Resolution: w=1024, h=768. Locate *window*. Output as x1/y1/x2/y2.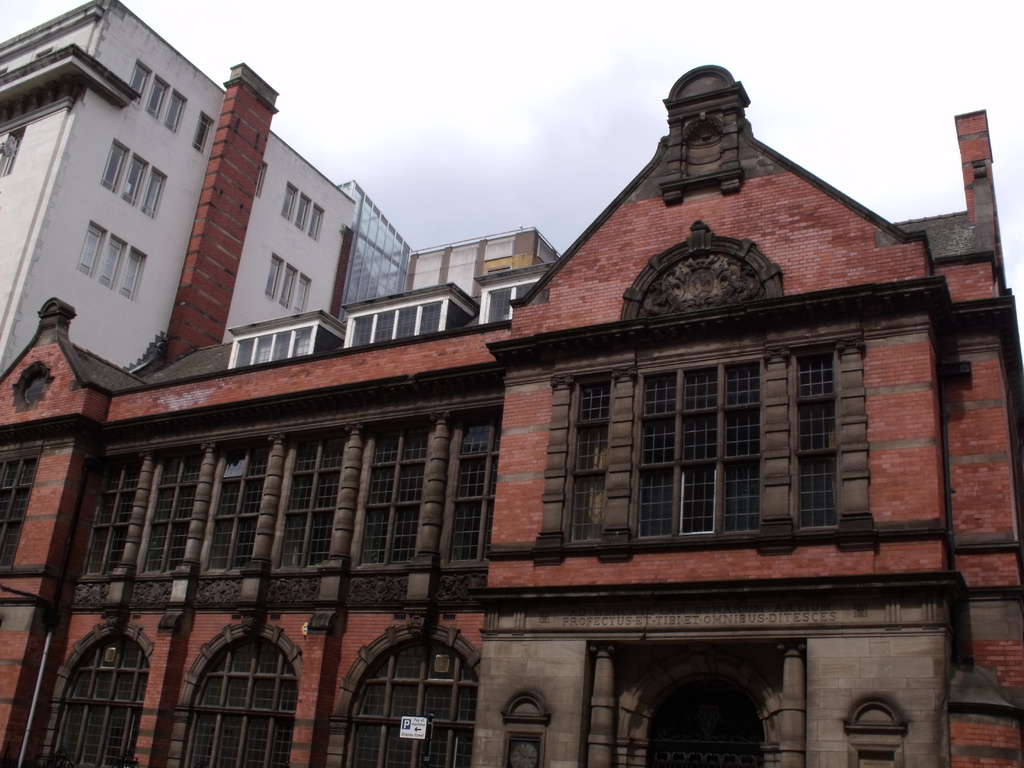
121/151/148/208.
